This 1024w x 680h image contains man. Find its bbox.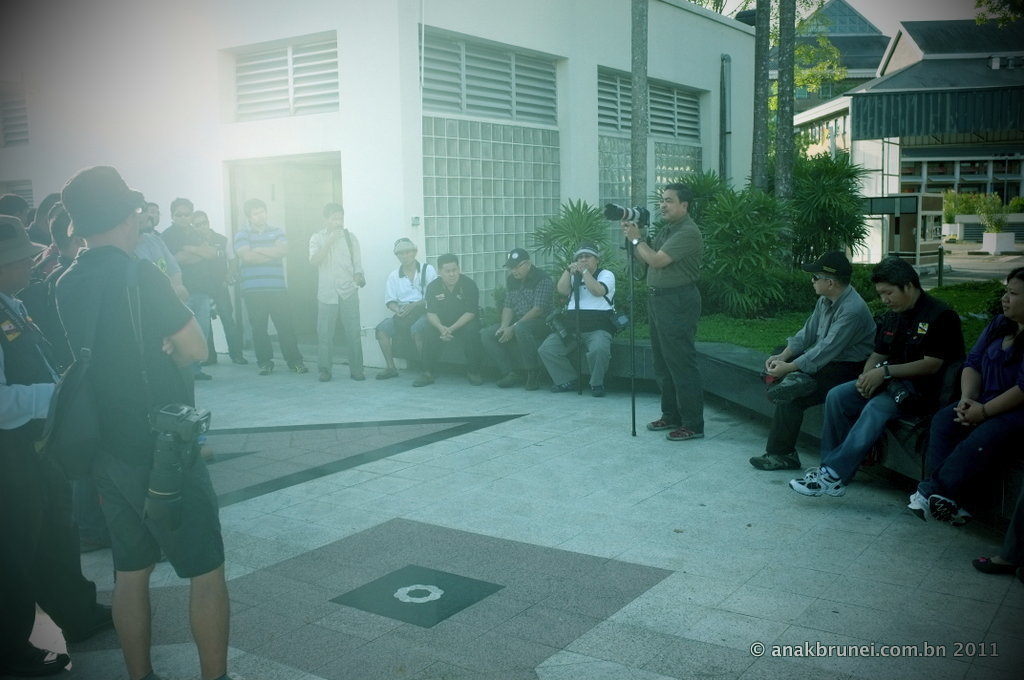
{"x1": 538, "y1": 239, "x2": 615, "y2": 399}.
